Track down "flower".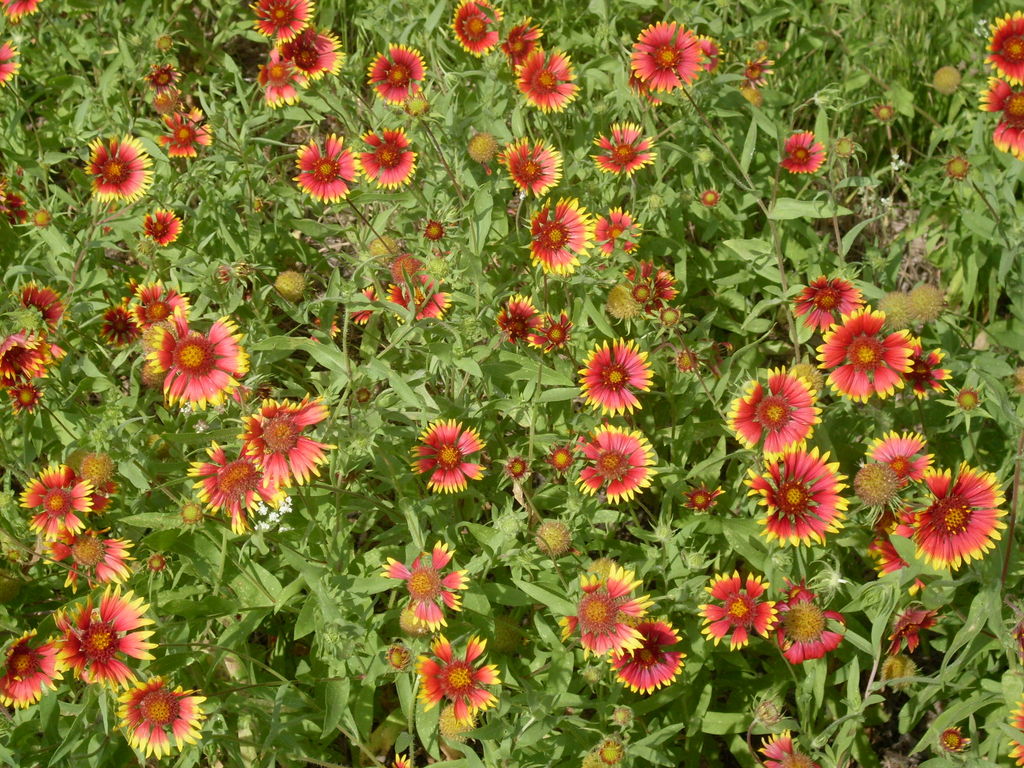
Tracked to [698, 565, 774, 652].
